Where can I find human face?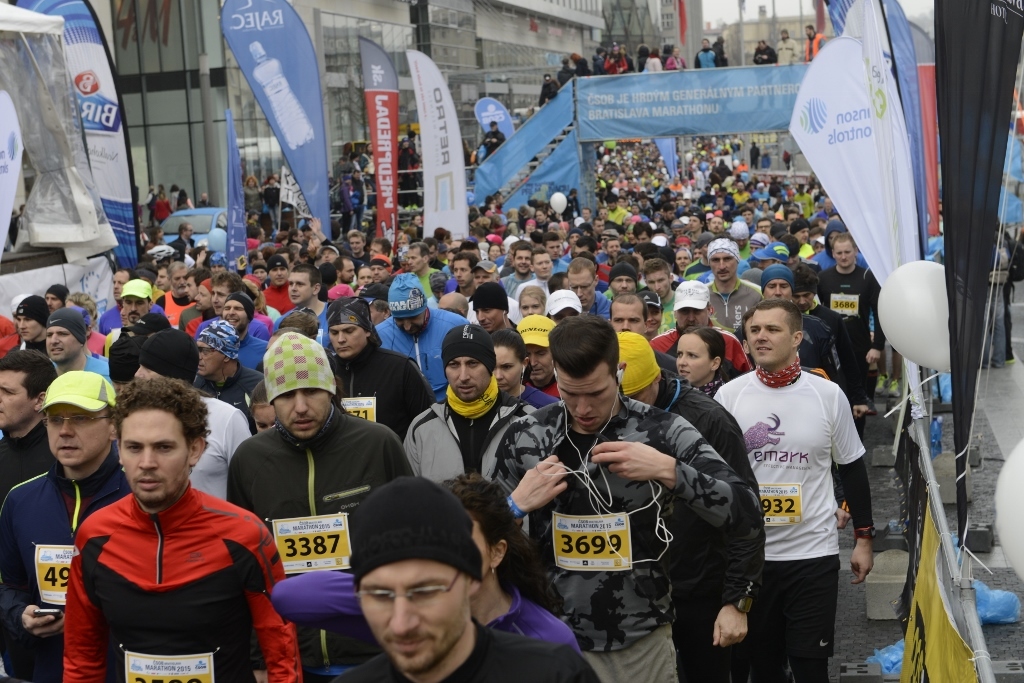
You can find it at crop(794, 290, 810, 312).
